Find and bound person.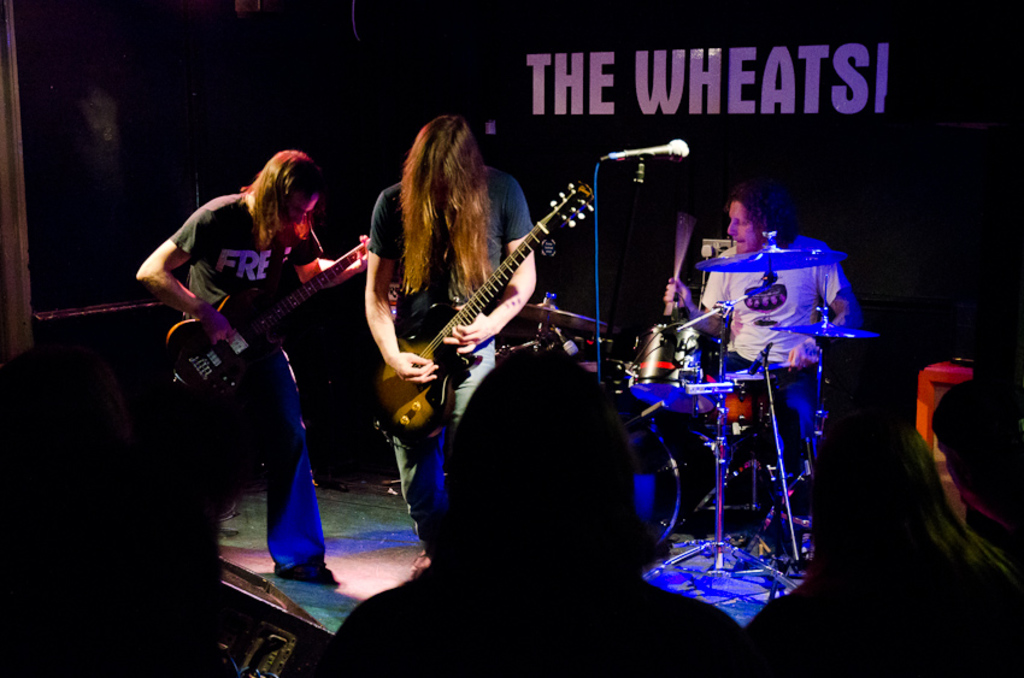
Bound: (723, 394, 1023, 677).
